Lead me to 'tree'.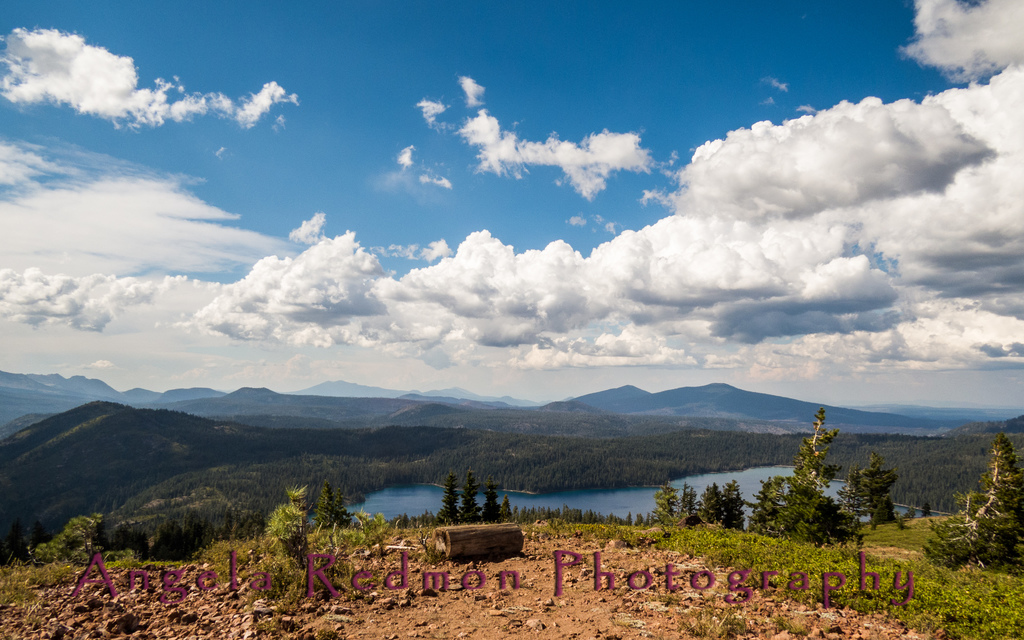
Lead to (681,482,707,527).
